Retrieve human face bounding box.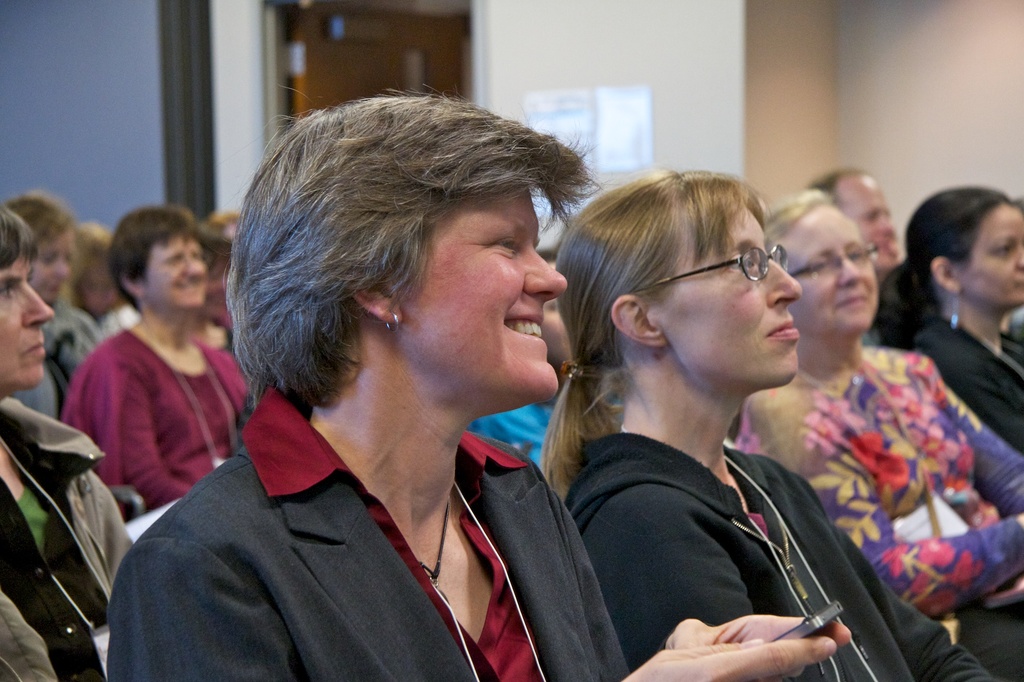
Bounding box: select_region(780, 210, 882, 332).
